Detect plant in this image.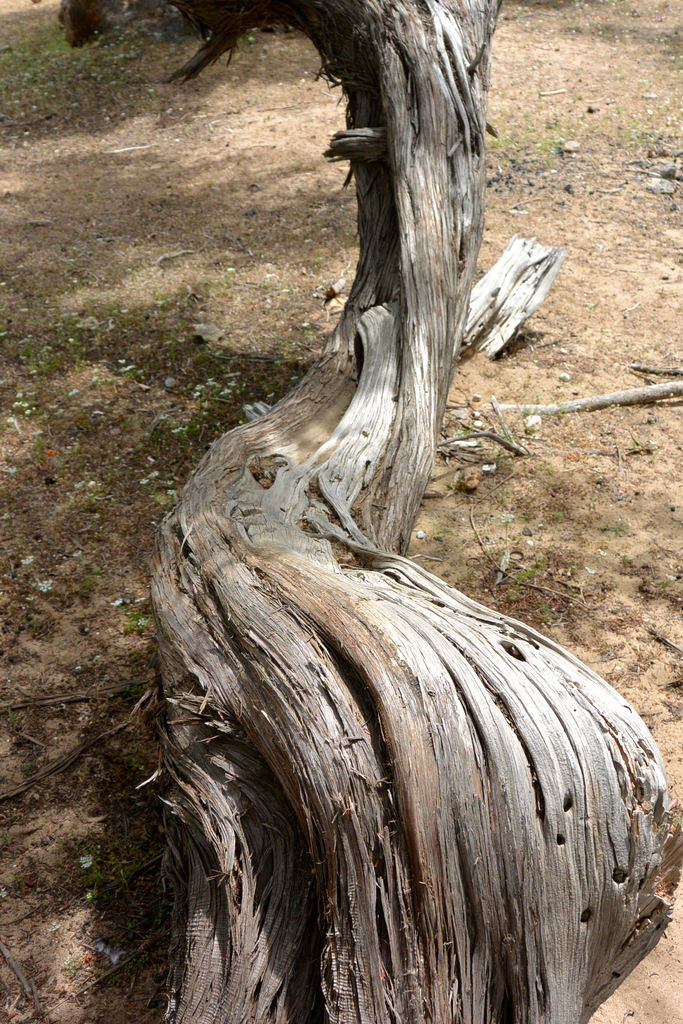
Detection: Rect(522, 406, 537, 434).
